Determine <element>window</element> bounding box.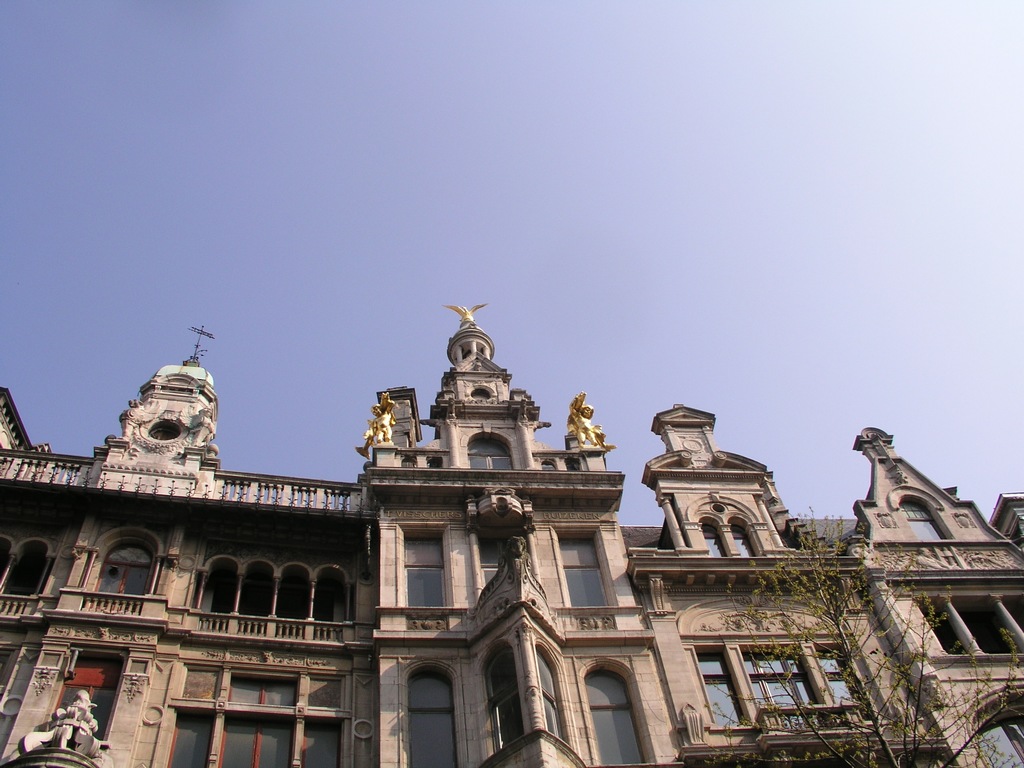
Determined: x1=557 y1=540 x2=605 y2=611.
